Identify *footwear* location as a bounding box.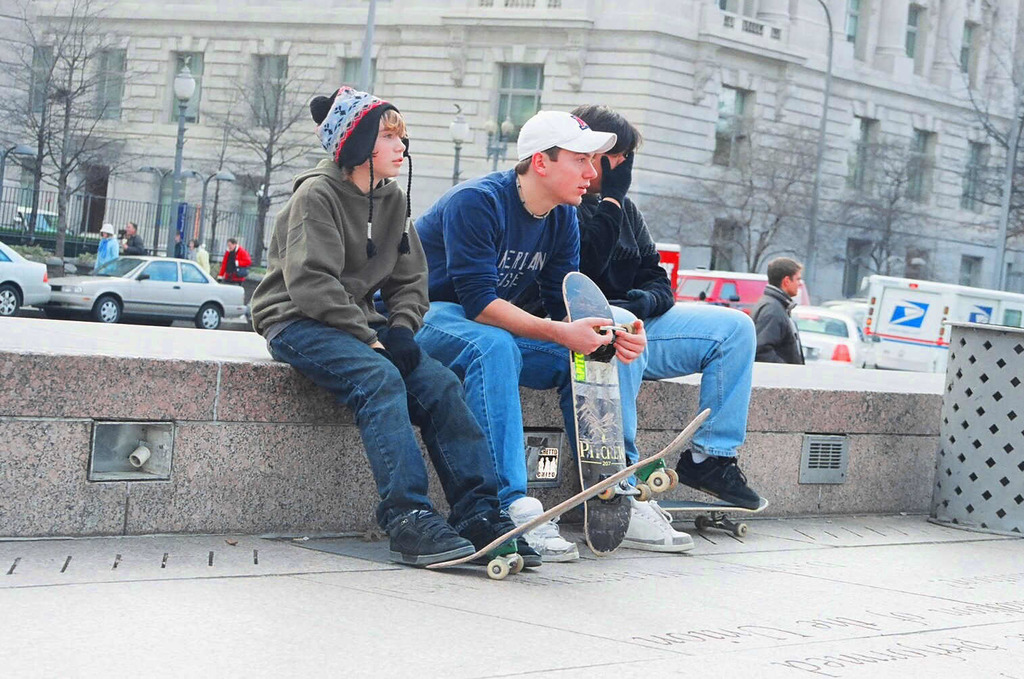
rect(507, 494, 578, 561).
